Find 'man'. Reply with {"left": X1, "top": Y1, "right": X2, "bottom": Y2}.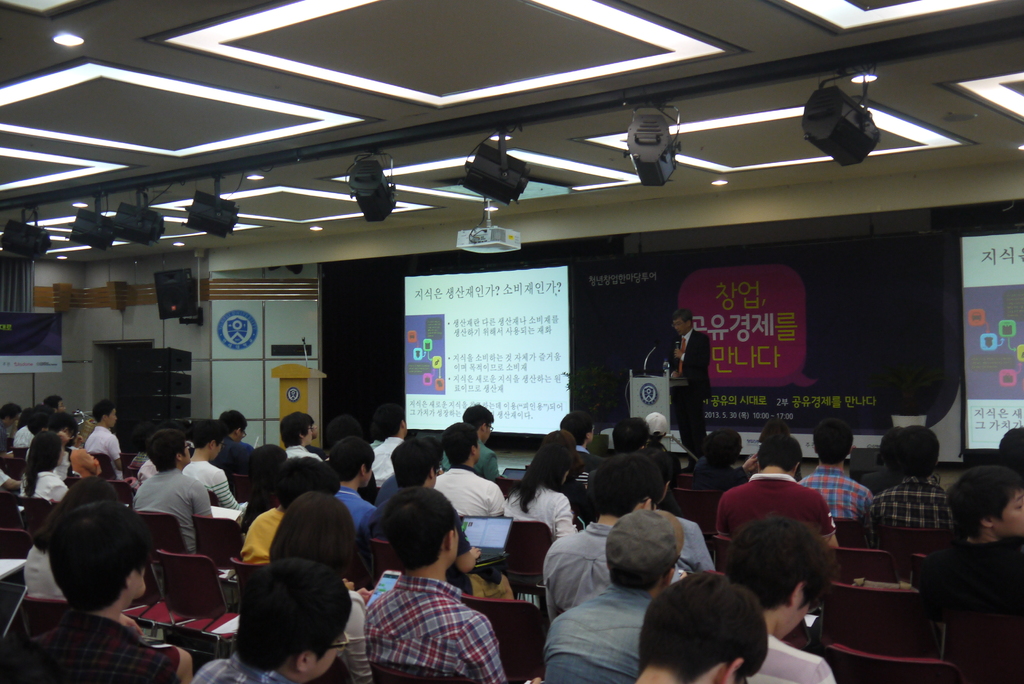
{"left": 280, "top": 407, "right": 328, "bottom": 462}.
